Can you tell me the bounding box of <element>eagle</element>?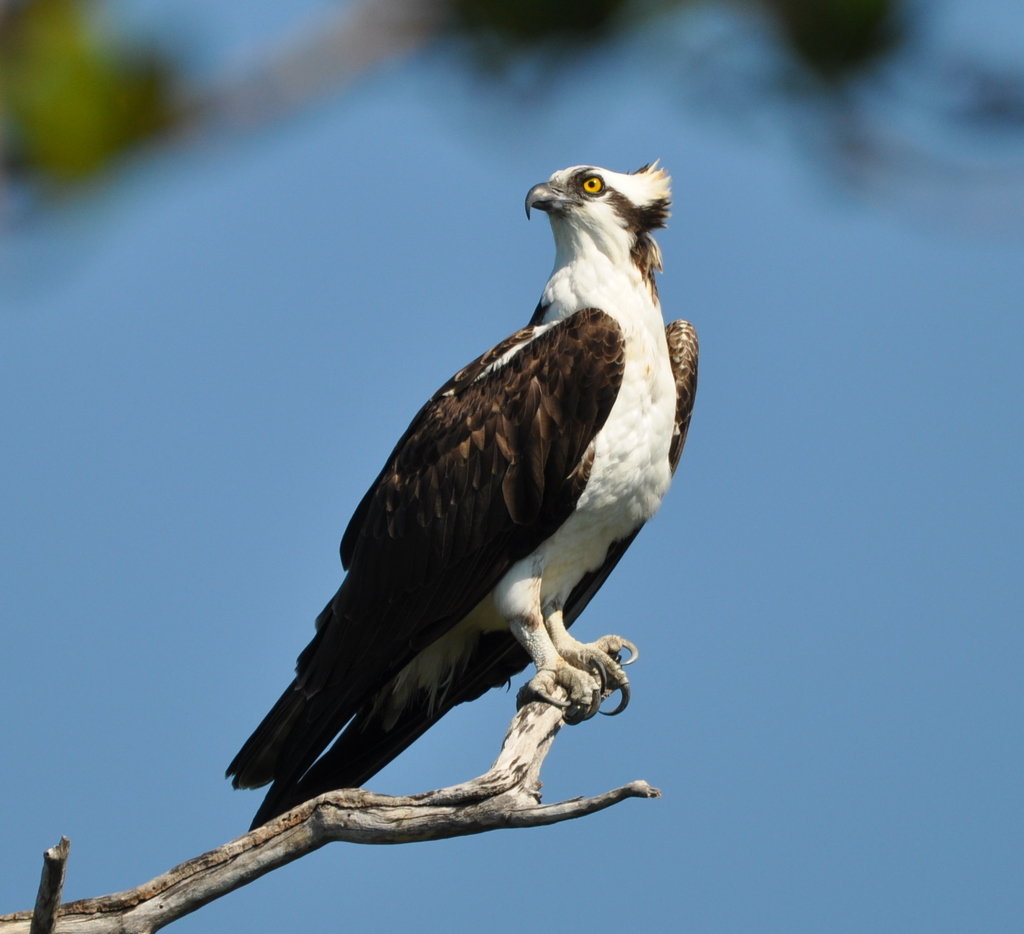
214,151,698,848.
